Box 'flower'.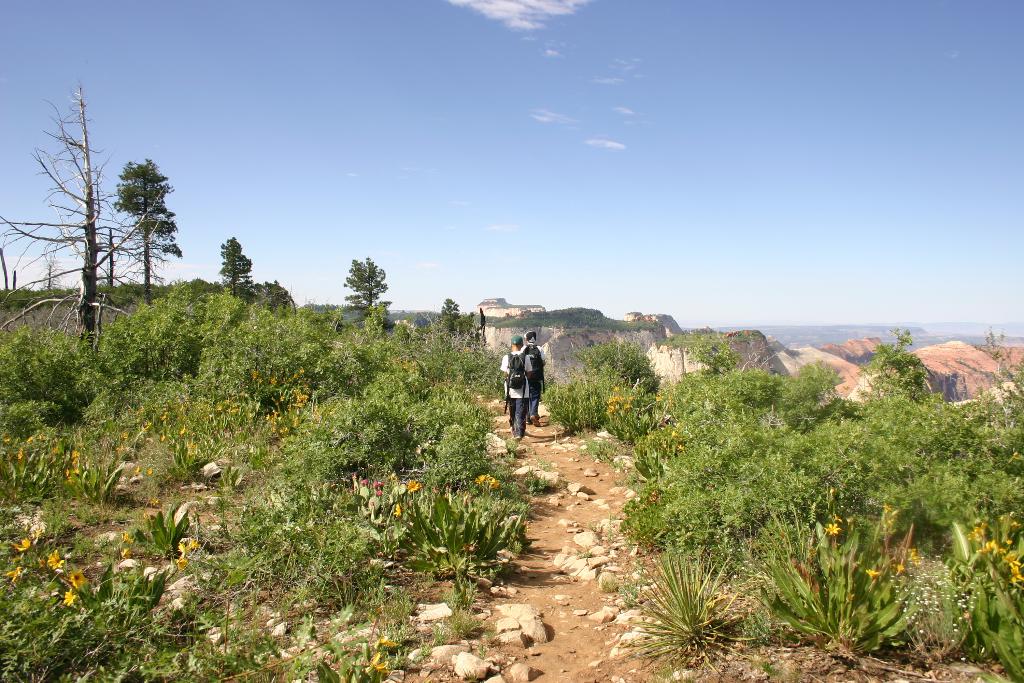
[x1=121, y1=532, x2=132, y2=540].
